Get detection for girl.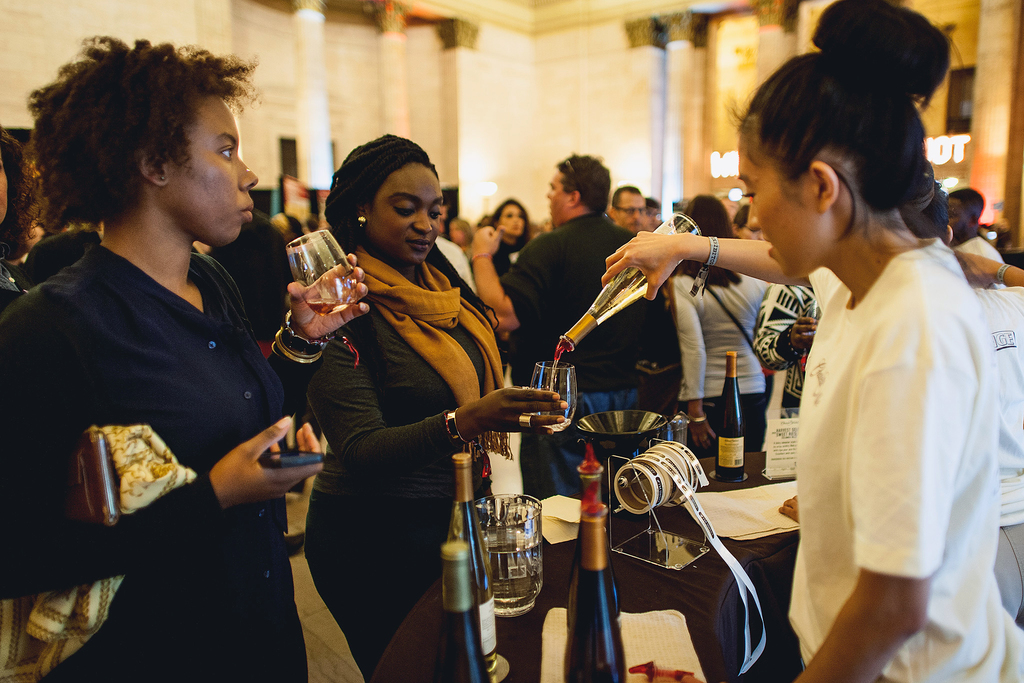
Detection: detection(0, 33, 371, 682).
